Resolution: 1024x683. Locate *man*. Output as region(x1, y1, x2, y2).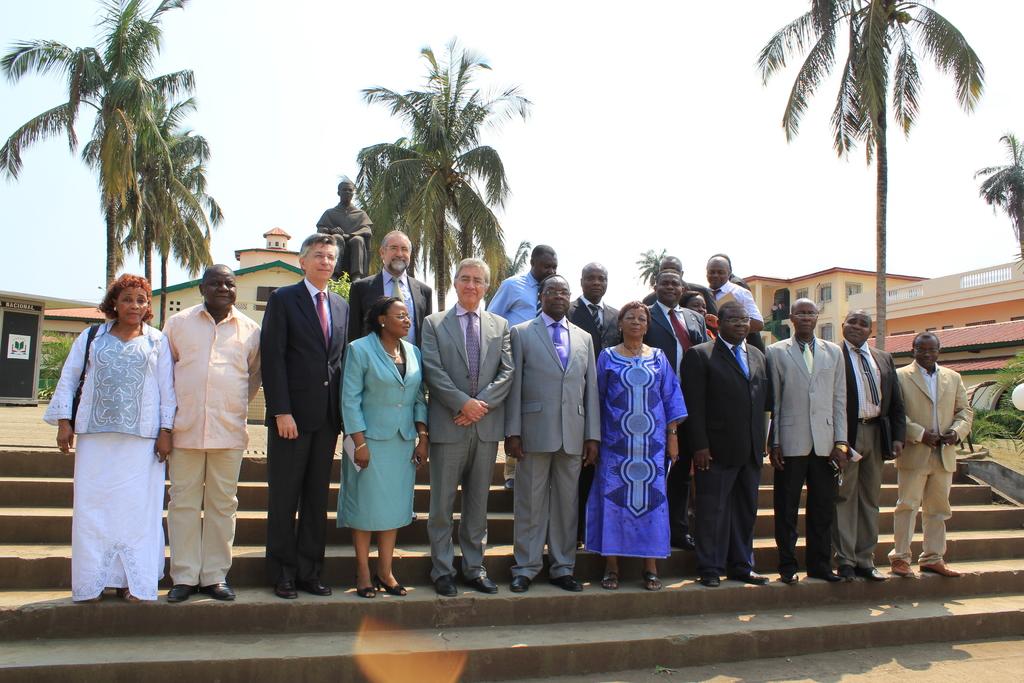
region(902, 328, 985, 572).
